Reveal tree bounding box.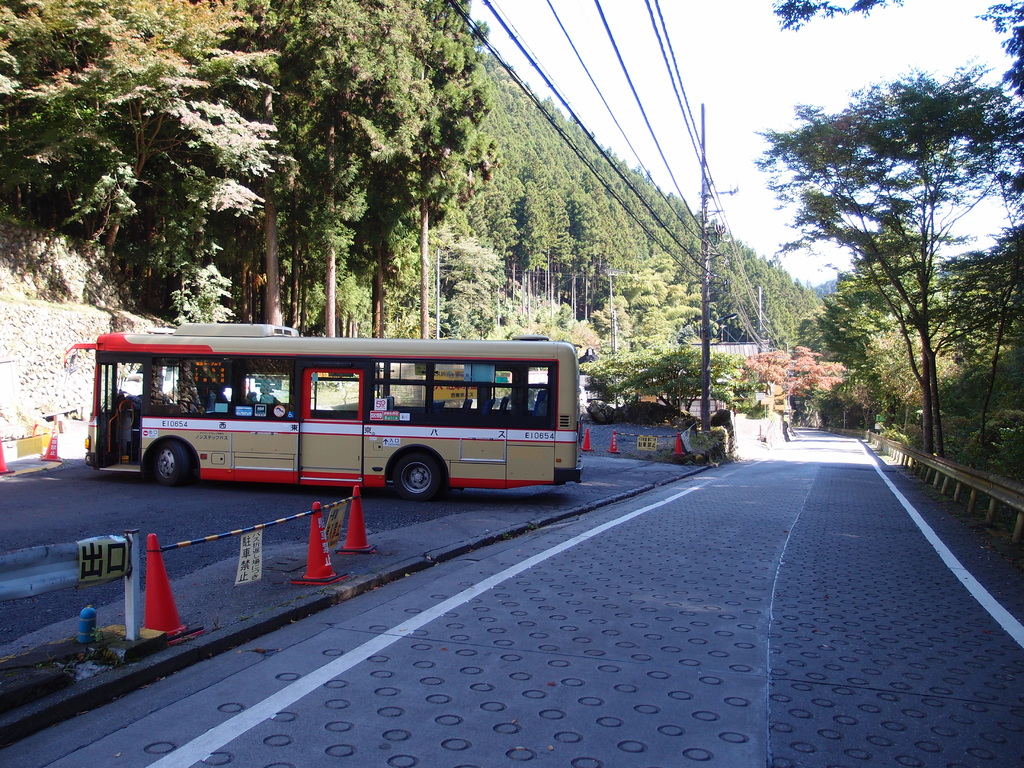
Revealed: [left=753, top=266, right=806, bottom=354].
